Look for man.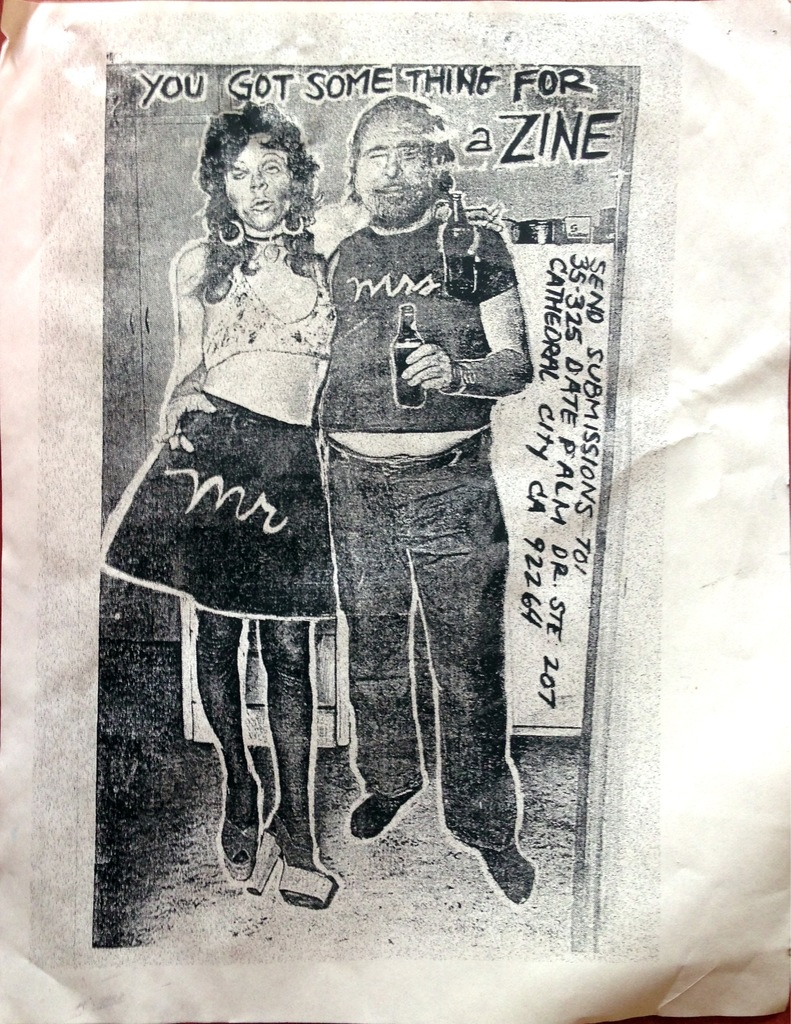
Found: 159, 89, 553, 911.
